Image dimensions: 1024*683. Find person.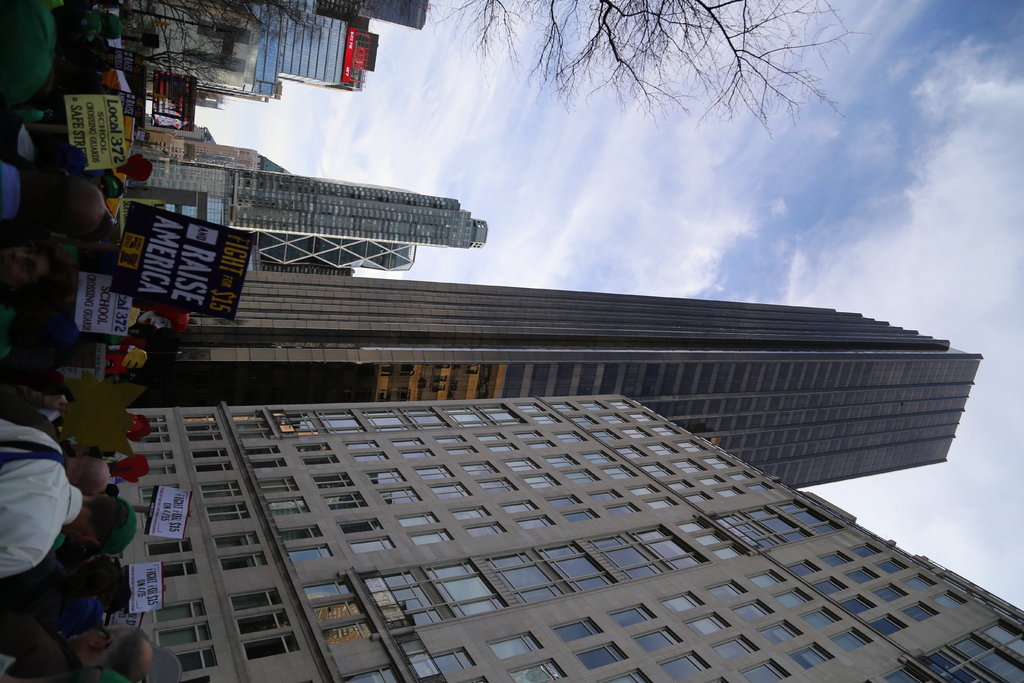
0,419,135,577.
